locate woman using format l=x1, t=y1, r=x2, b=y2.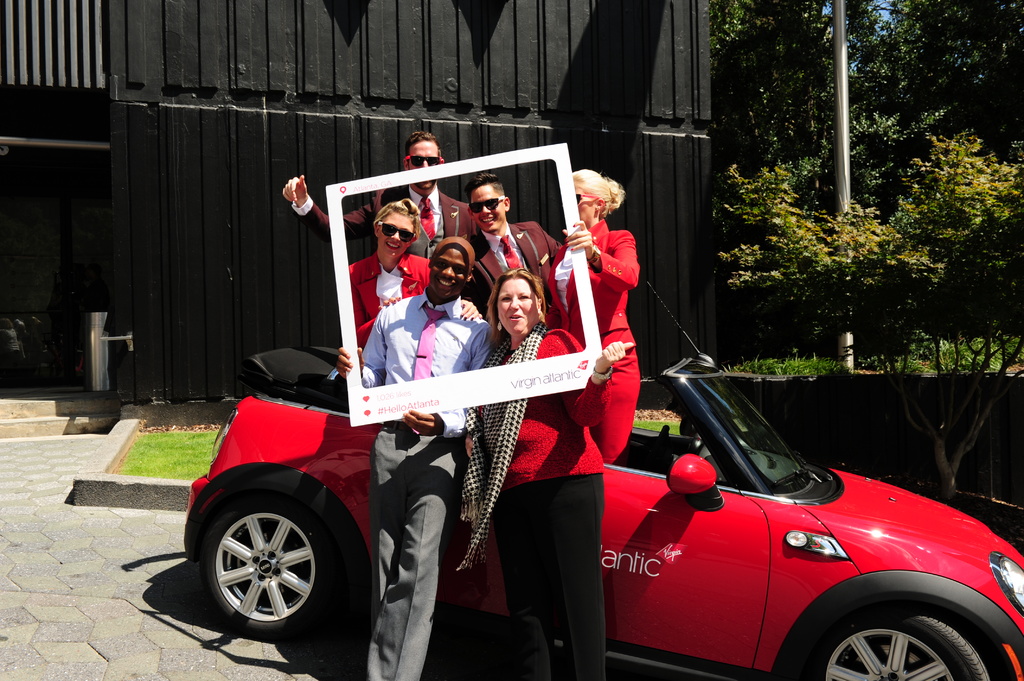
l=462, t=267, r=591, b=680.
